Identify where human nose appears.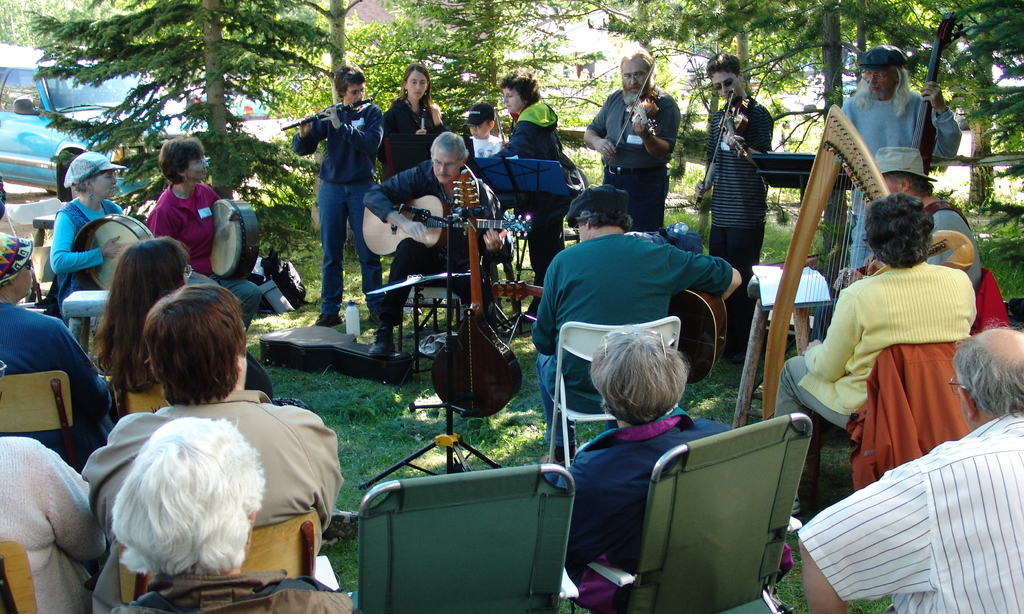
Appears at (left=356, top=91, right=362, bottom=100).
